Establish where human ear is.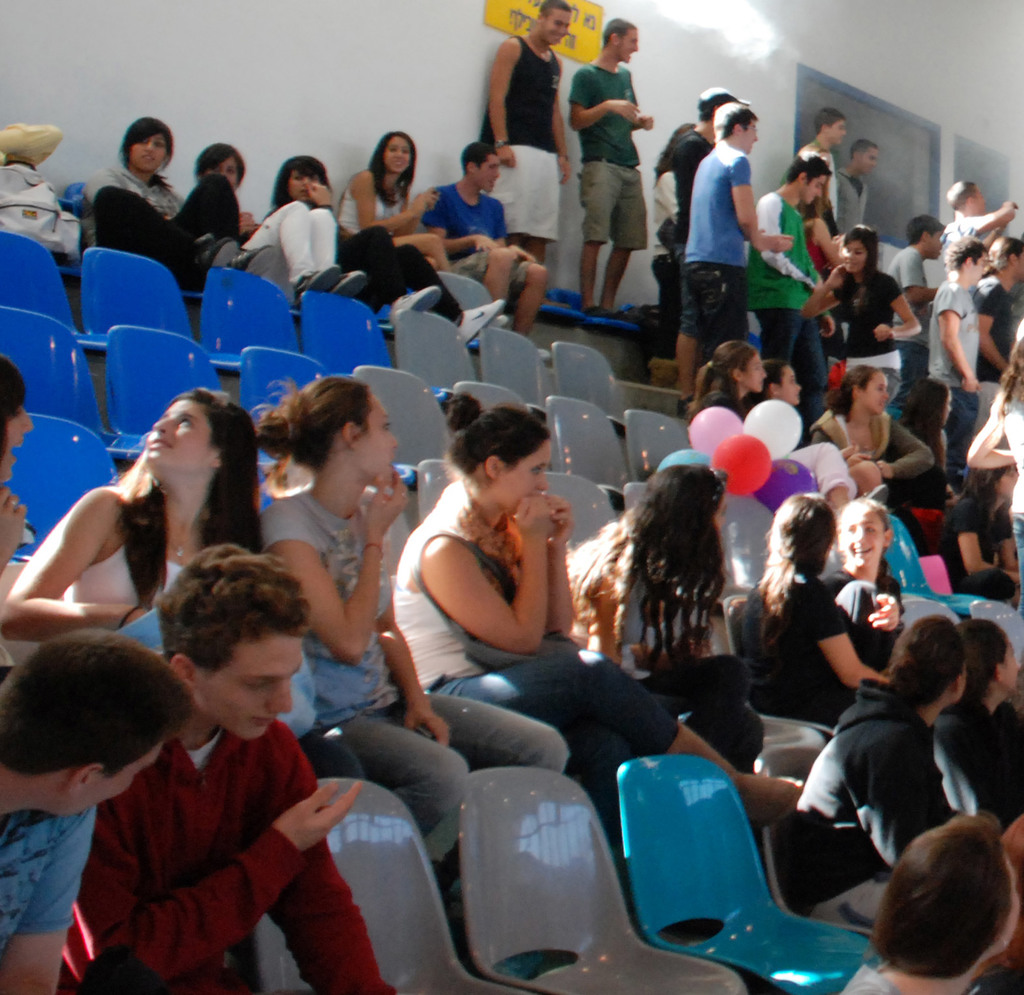
Established at [left=74, top=758, right=99, bottom=795].
